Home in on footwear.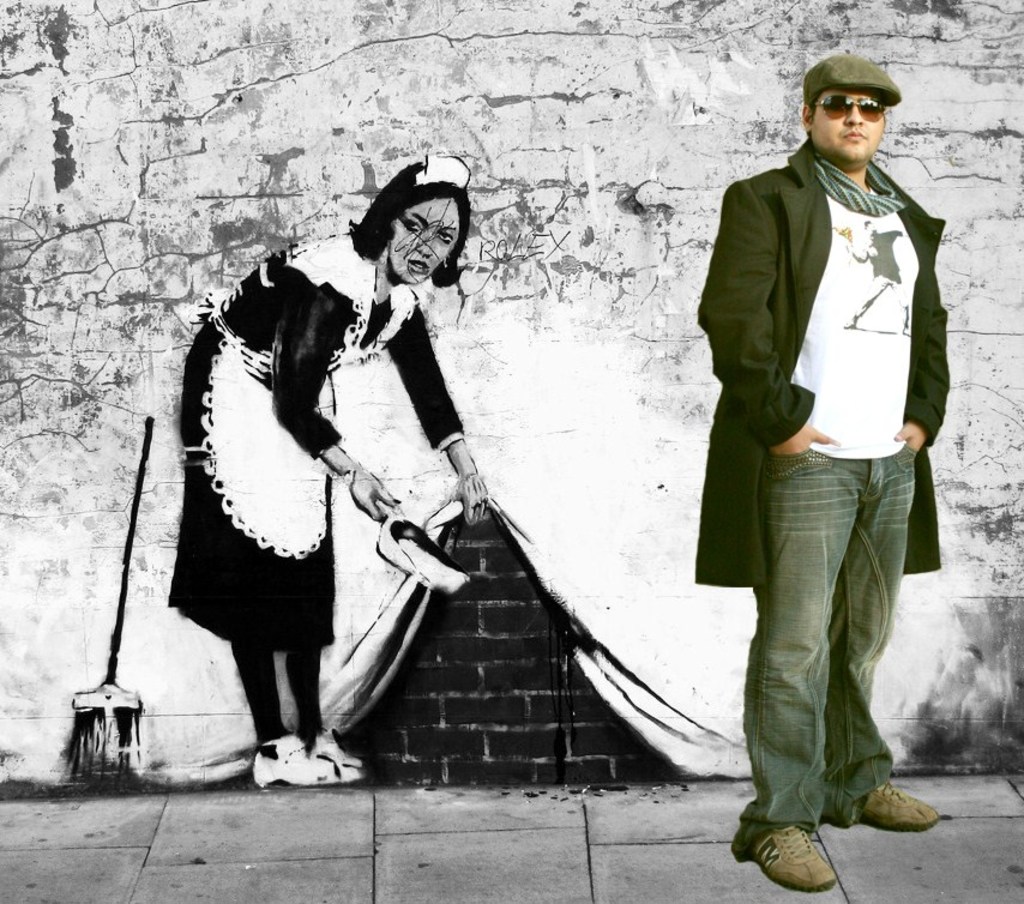
Homed in at BBox(751, 824, 841, 897).
